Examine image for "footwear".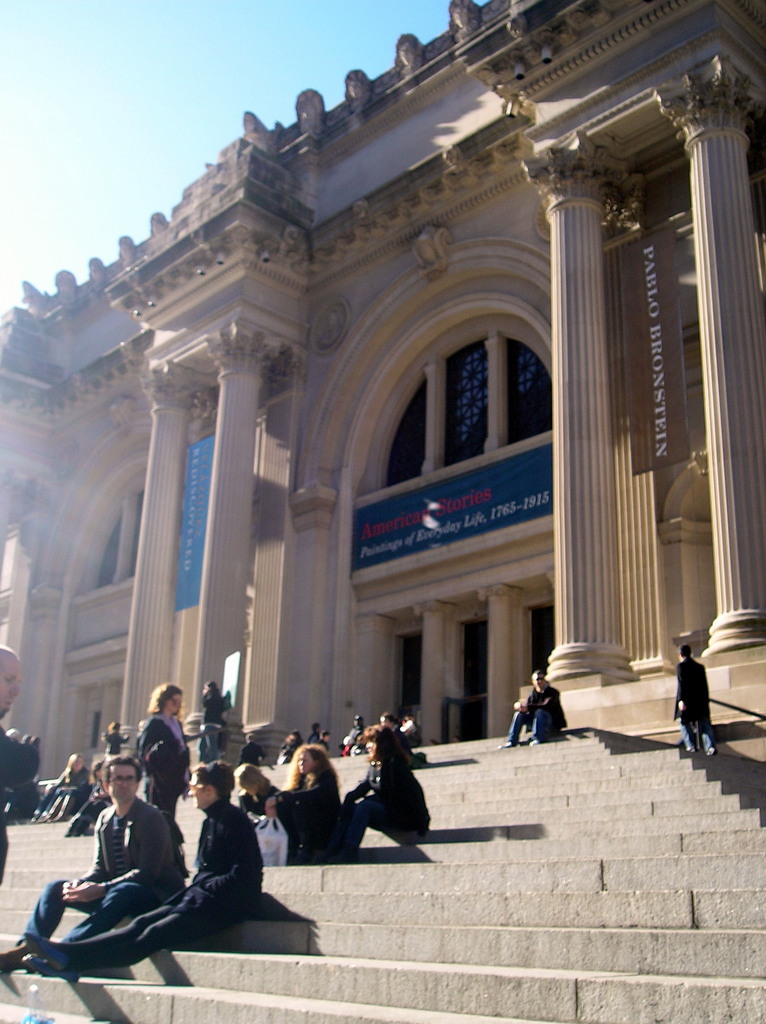
Examination result: l=529, t=739, r=542, b=745.
